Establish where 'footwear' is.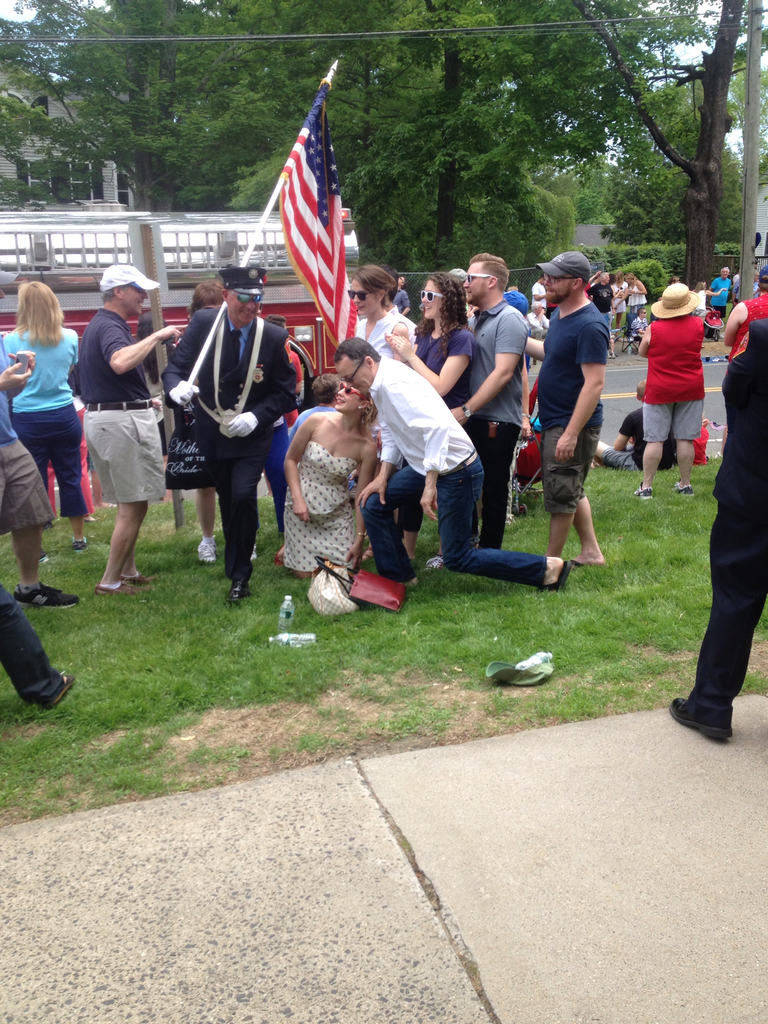
Established at select_region(538, 561, 573, 598).
